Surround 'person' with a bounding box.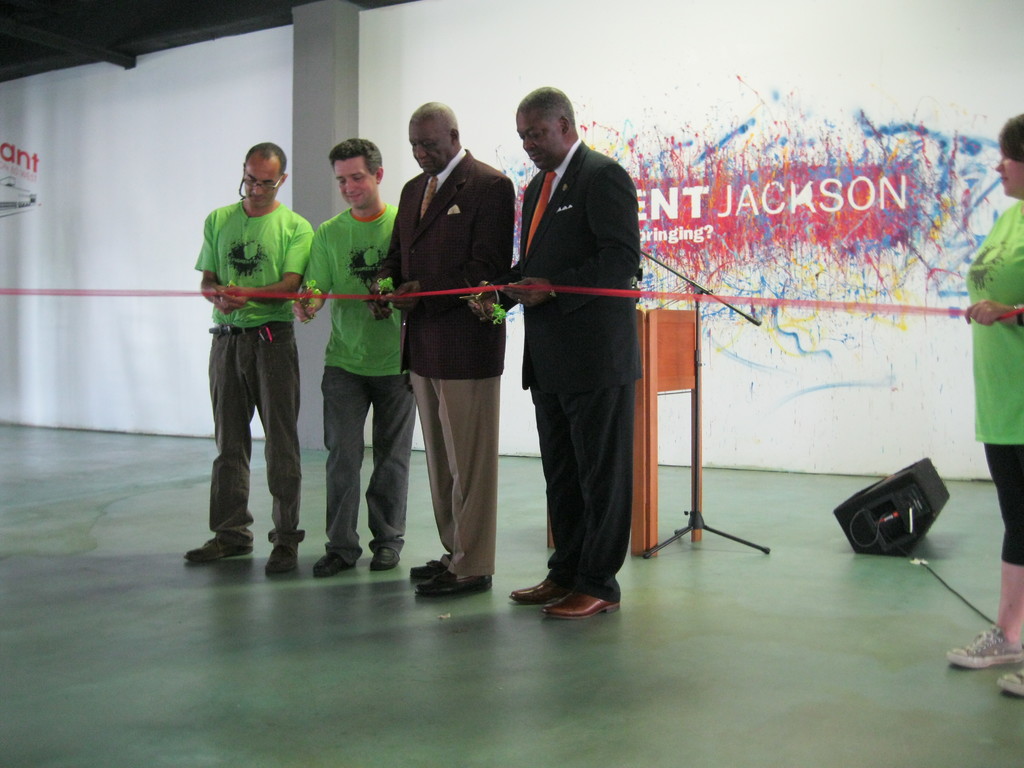
[x1=182, y1=145, x2=314, y2=574].
